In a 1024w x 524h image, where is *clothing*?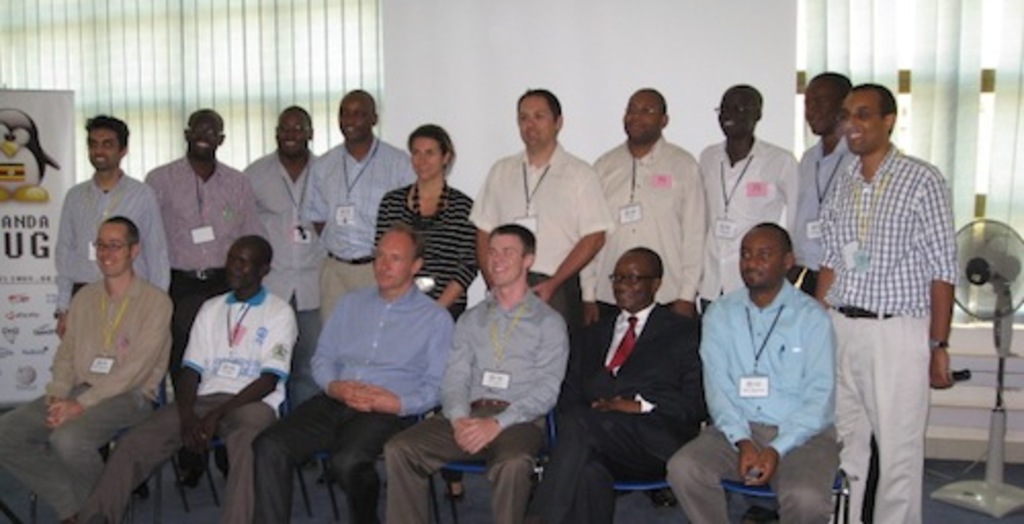
BBox(799, 72, 958, 501).
